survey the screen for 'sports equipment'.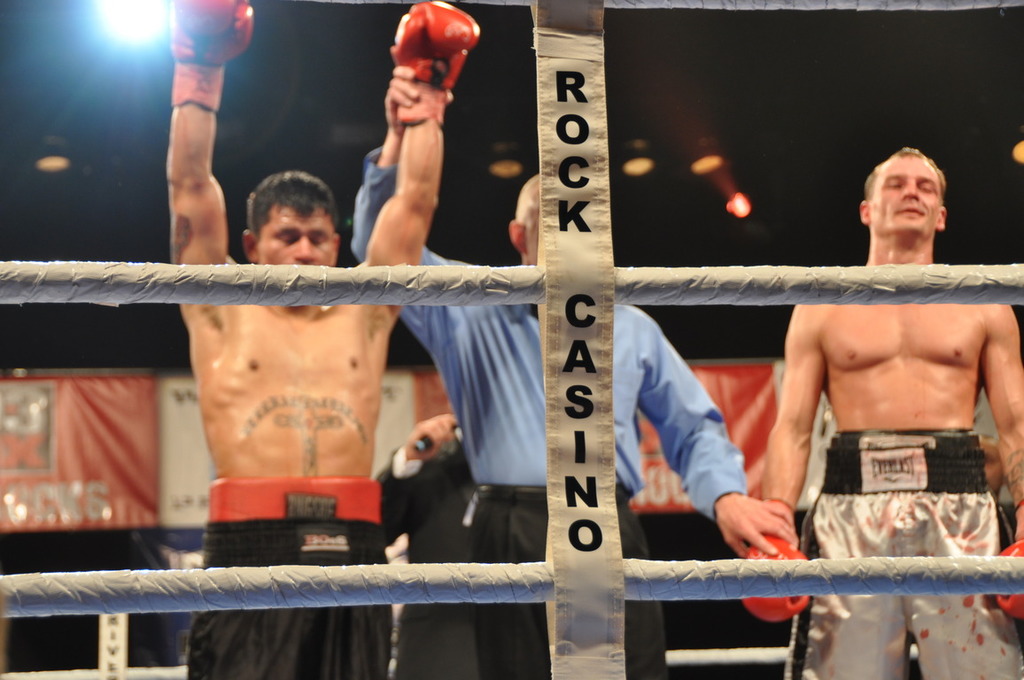
Survey found: x1=173 y1=0 x2=251 y2=111.
